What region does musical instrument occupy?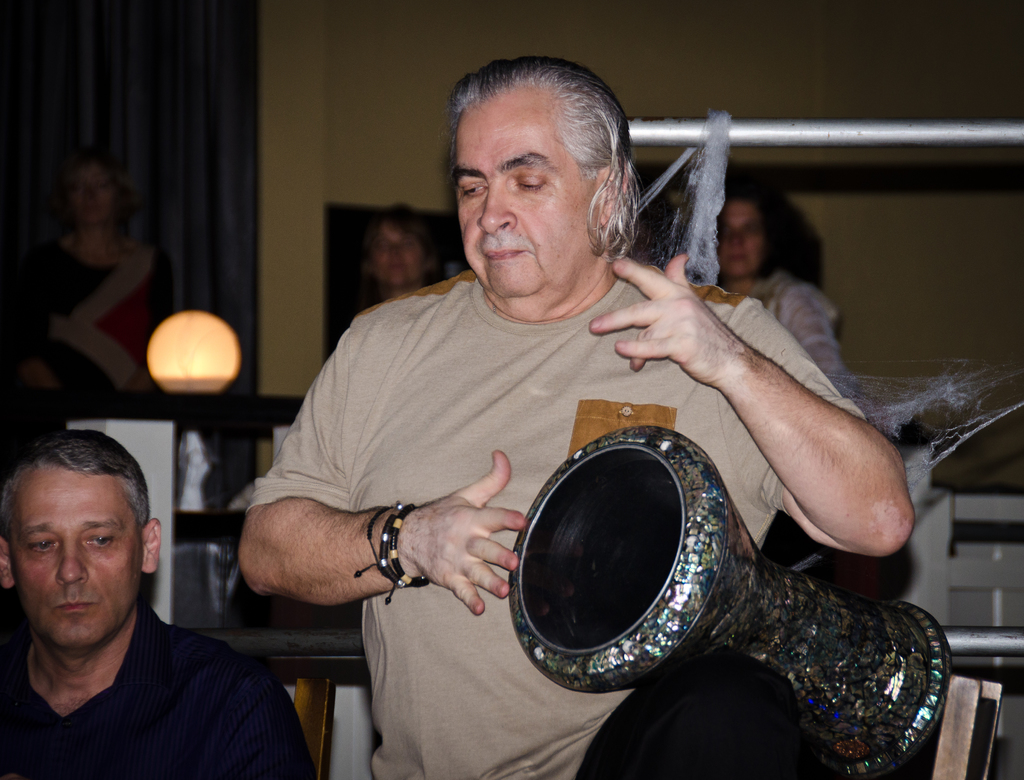
box=[506, 420, 952, 779].
